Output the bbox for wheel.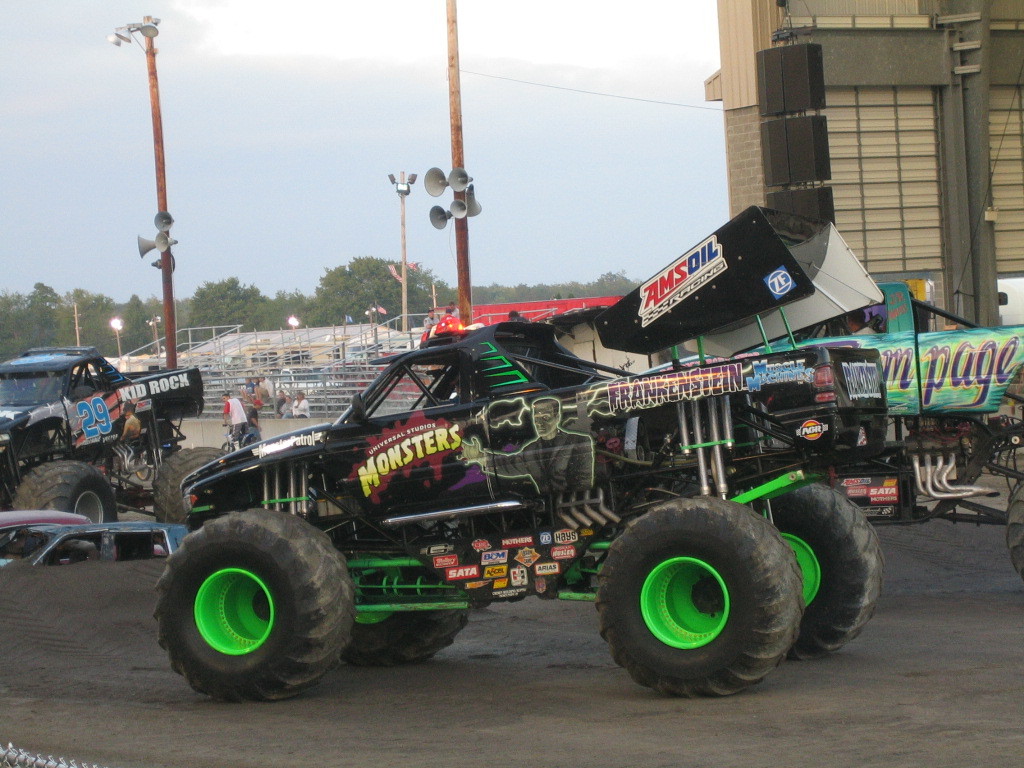
<region>159, 432, 235, 506</region>.
